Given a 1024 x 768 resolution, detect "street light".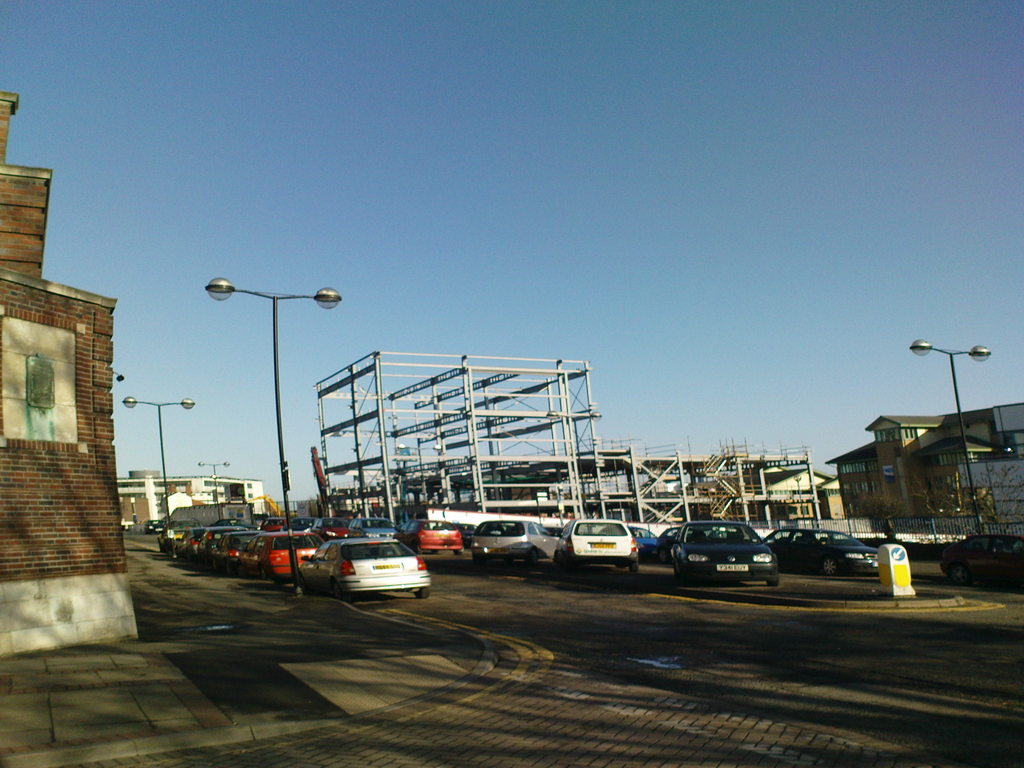
179:256:340:562.
